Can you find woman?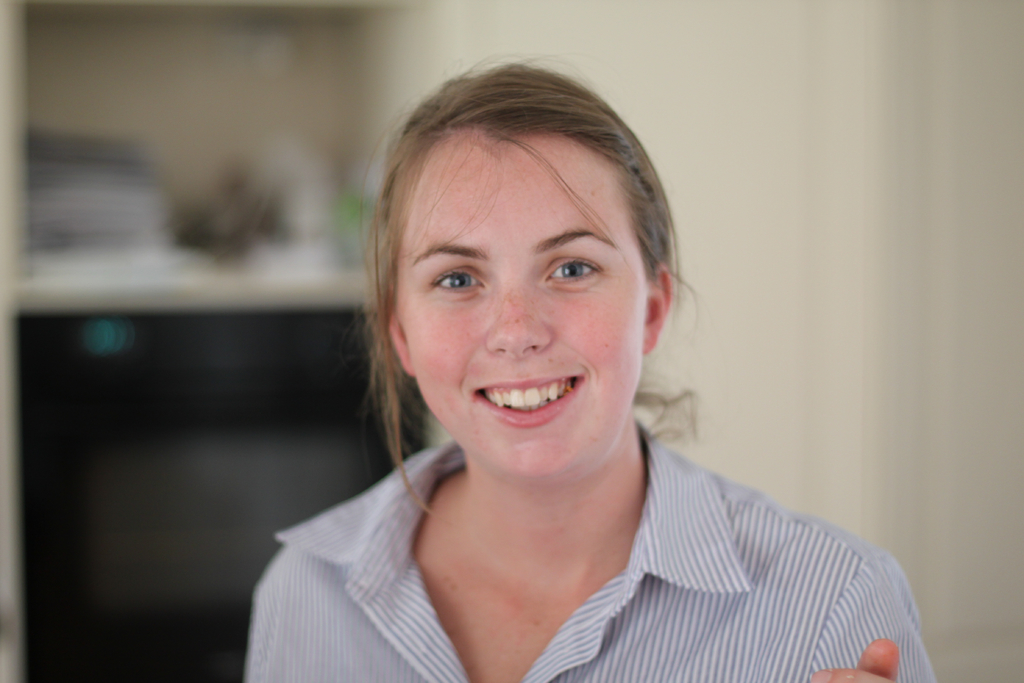
Yes, bounding box: {"x1": 259, "y1": 77, "x2": 876, "y2": 682}.
